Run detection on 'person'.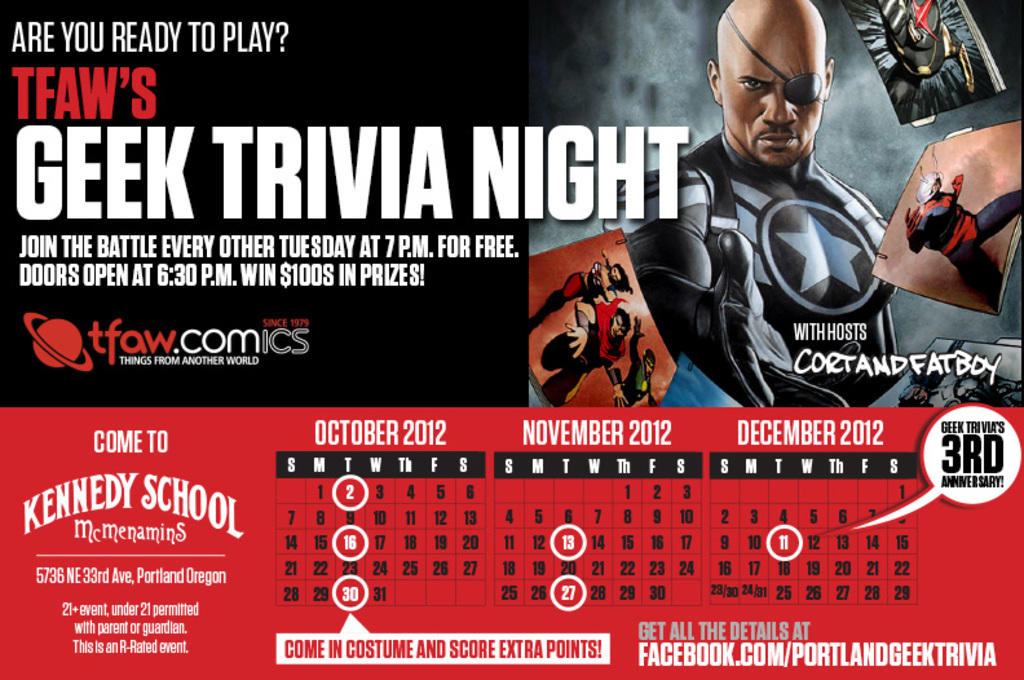
Result: (603,0,905,406).
